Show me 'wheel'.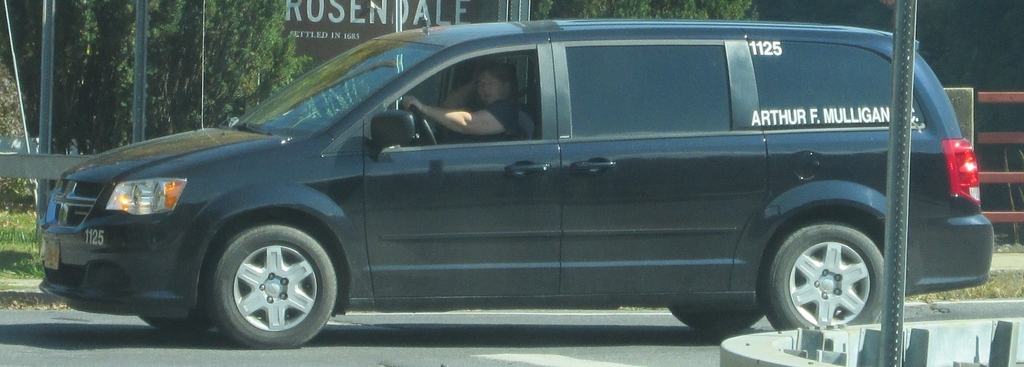
'wheel' is here: 139/315/210/334.
